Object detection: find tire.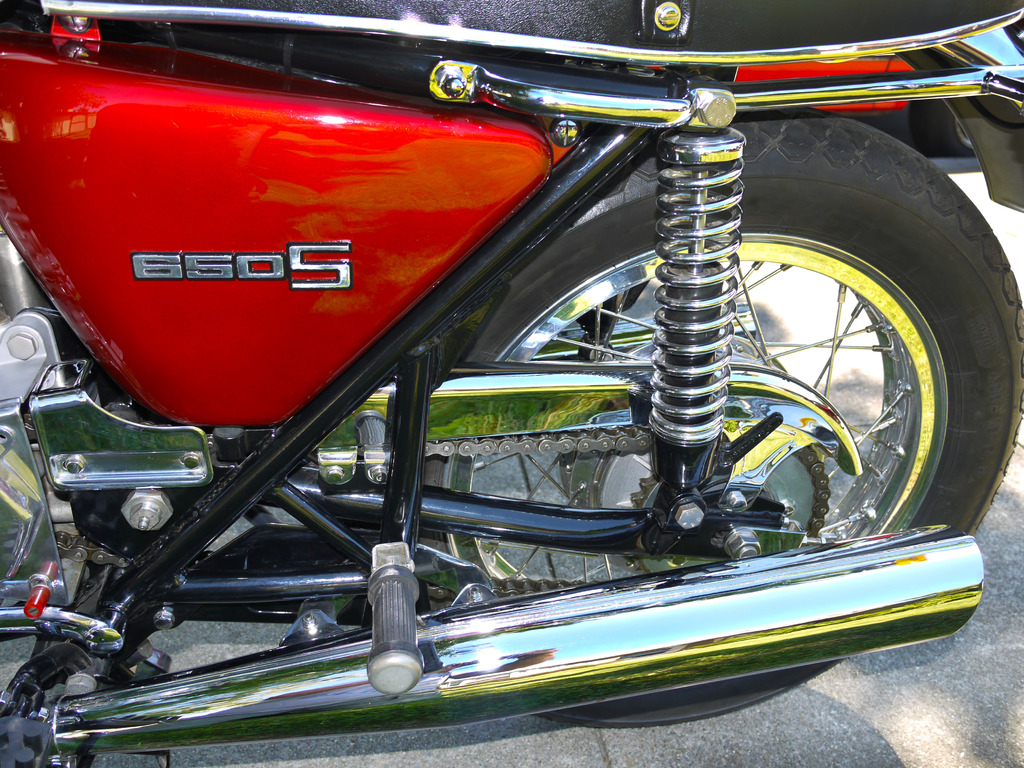
(left=424, top=109, right=1023, bottom=728).
